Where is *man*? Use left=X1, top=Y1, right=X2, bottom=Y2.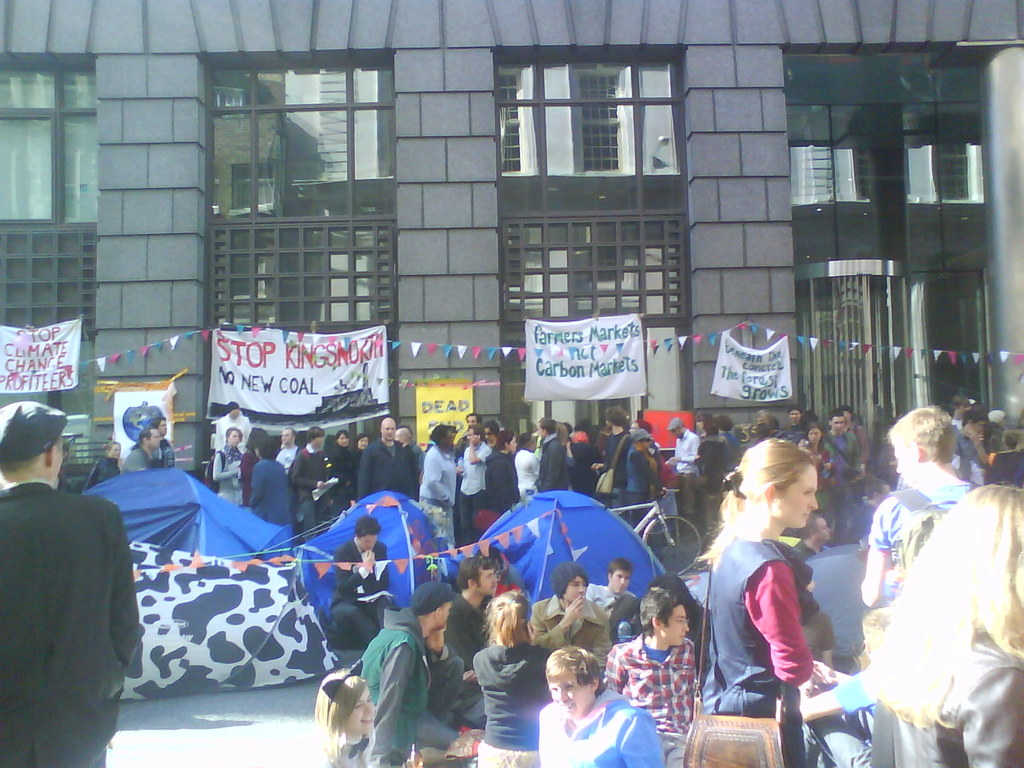
left=392, top=427, right=429, bottom=465.
